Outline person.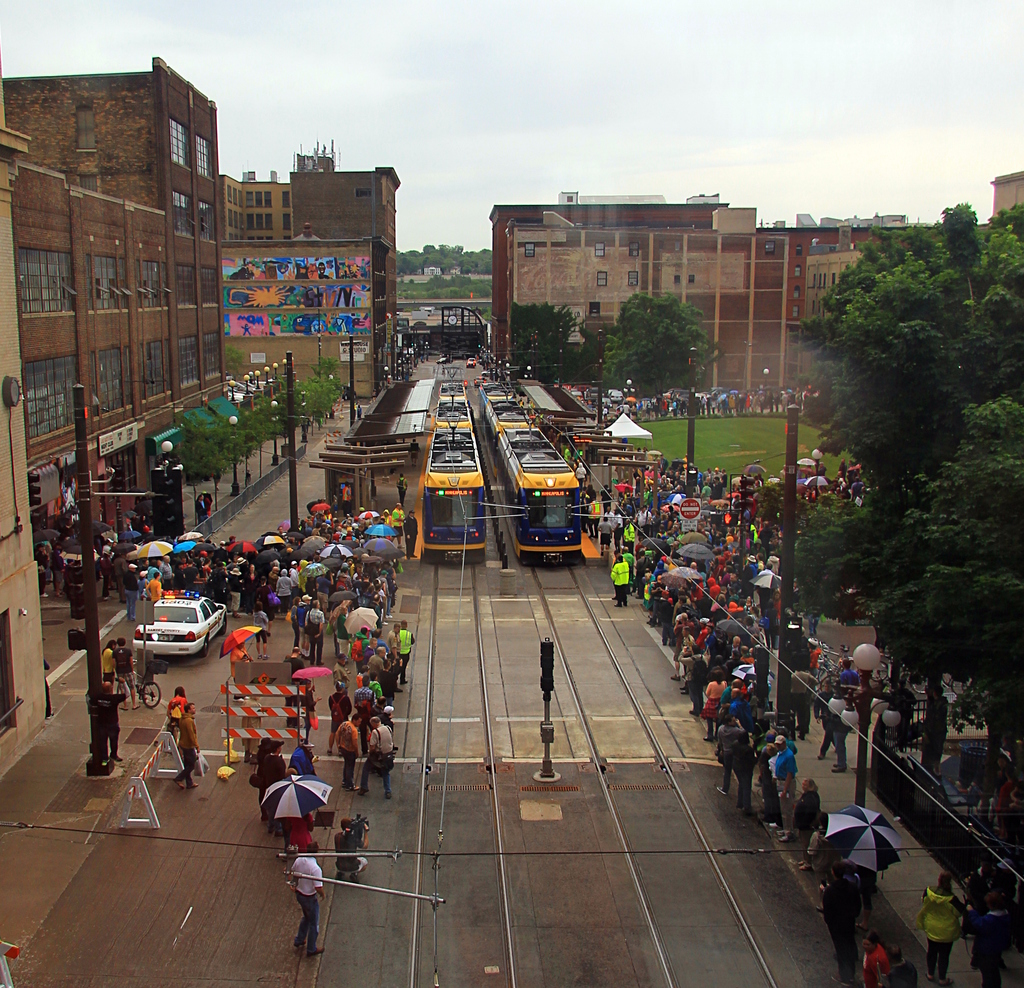
Outline: l=914, t=873, r=965, b=987.
